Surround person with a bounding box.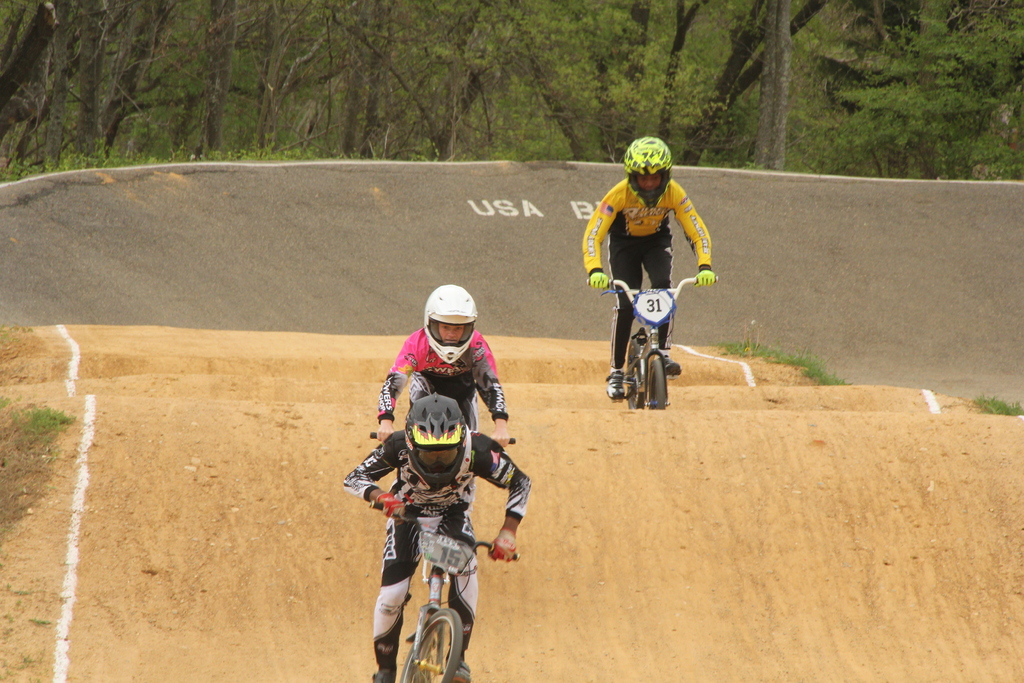
{"left": 339, "top": 388, "right": 532, "bottom": 682}.
